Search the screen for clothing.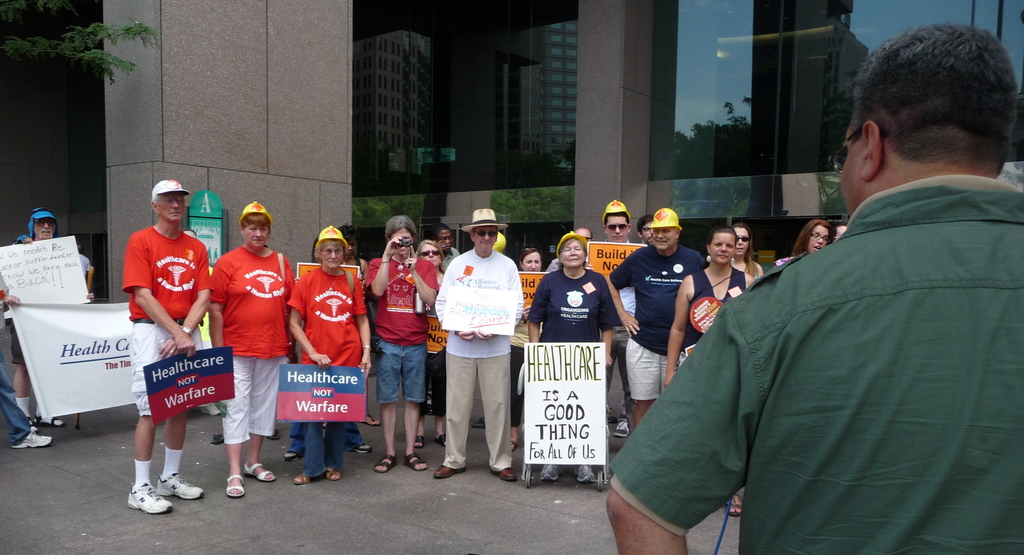
Found at box=[527, 267, 618, 344].
